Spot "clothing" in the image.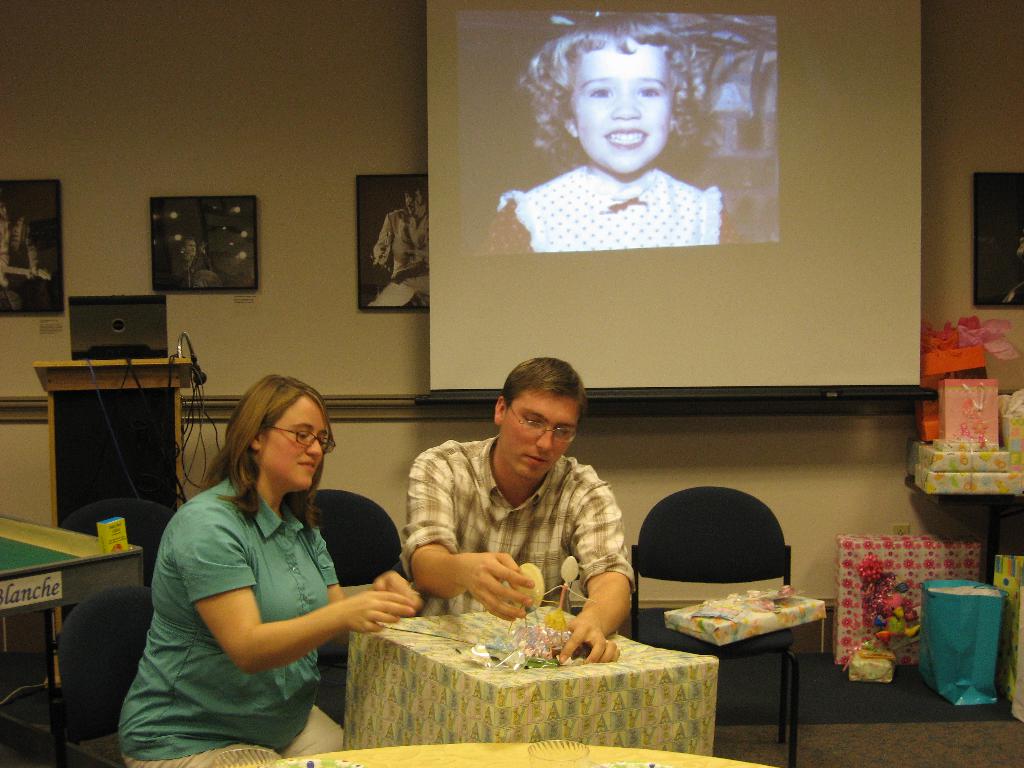
"clothing" found at bbox=[367, 210, 440, 315].
